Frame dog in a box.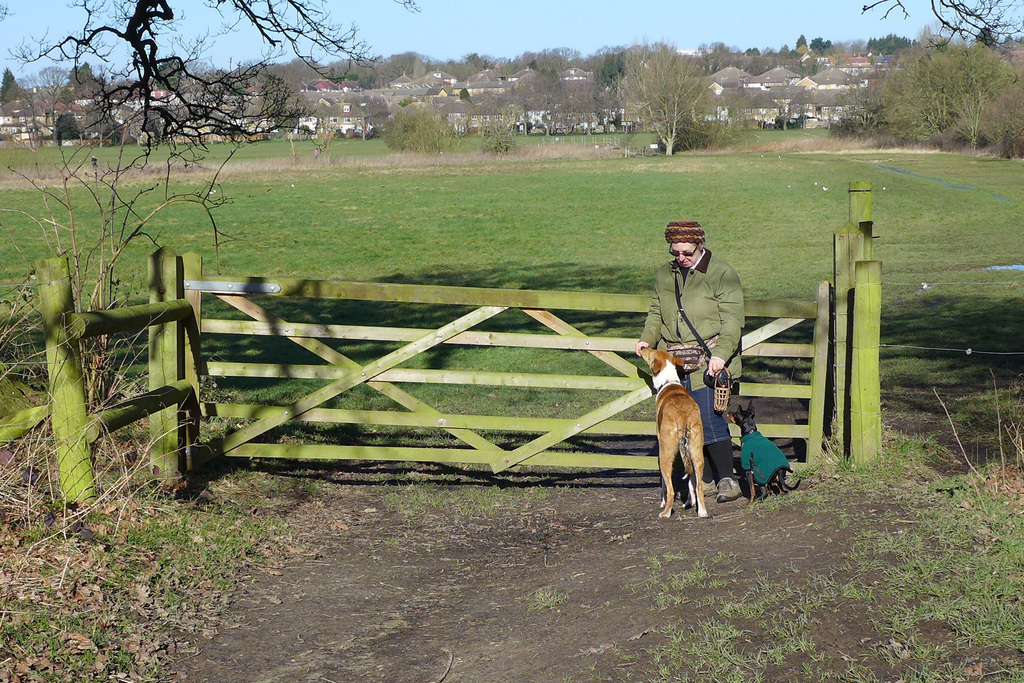
[639,347,708,520].
